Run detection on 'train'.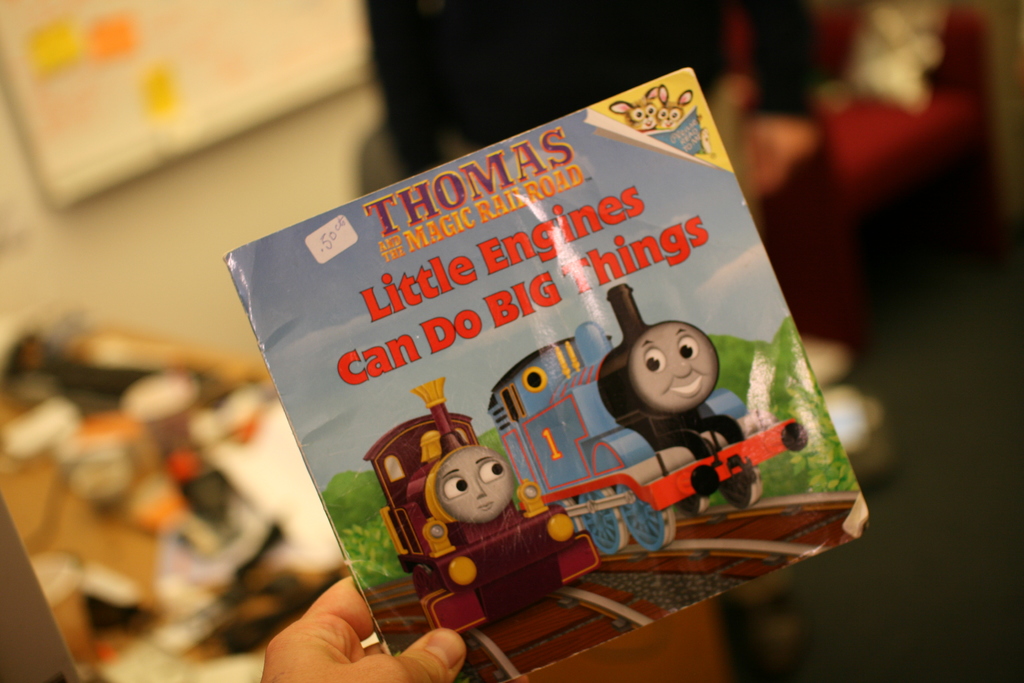
Result: locate(362, 377, 599, 633).
